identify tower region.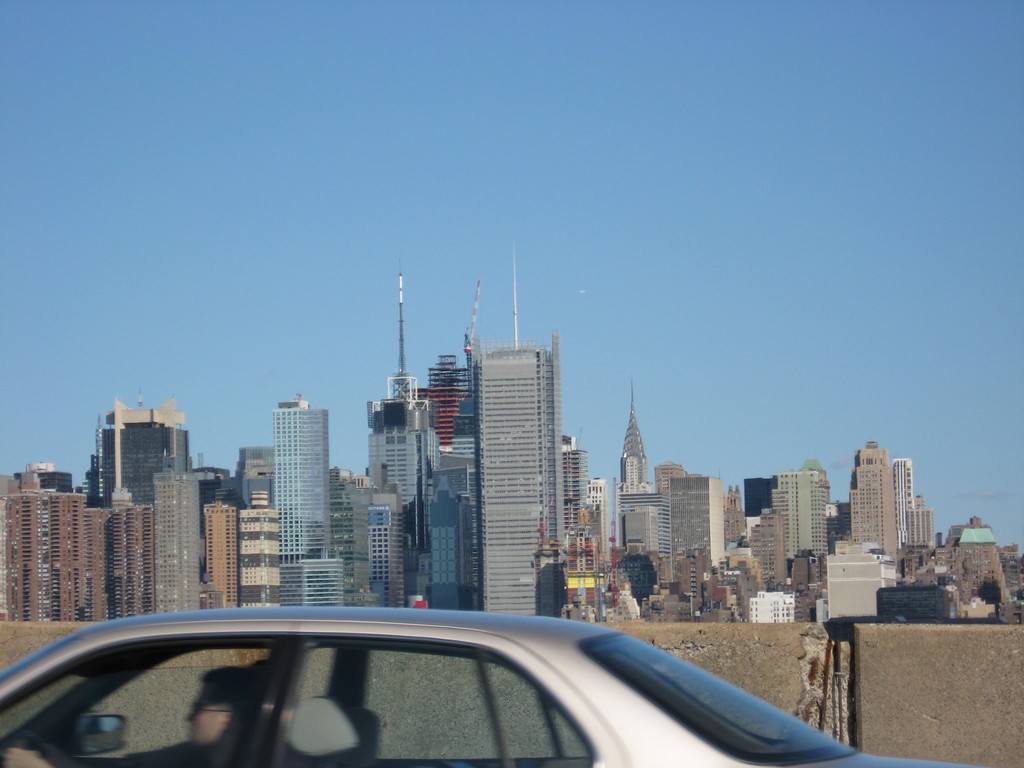
Region: 780,461,824,568.
